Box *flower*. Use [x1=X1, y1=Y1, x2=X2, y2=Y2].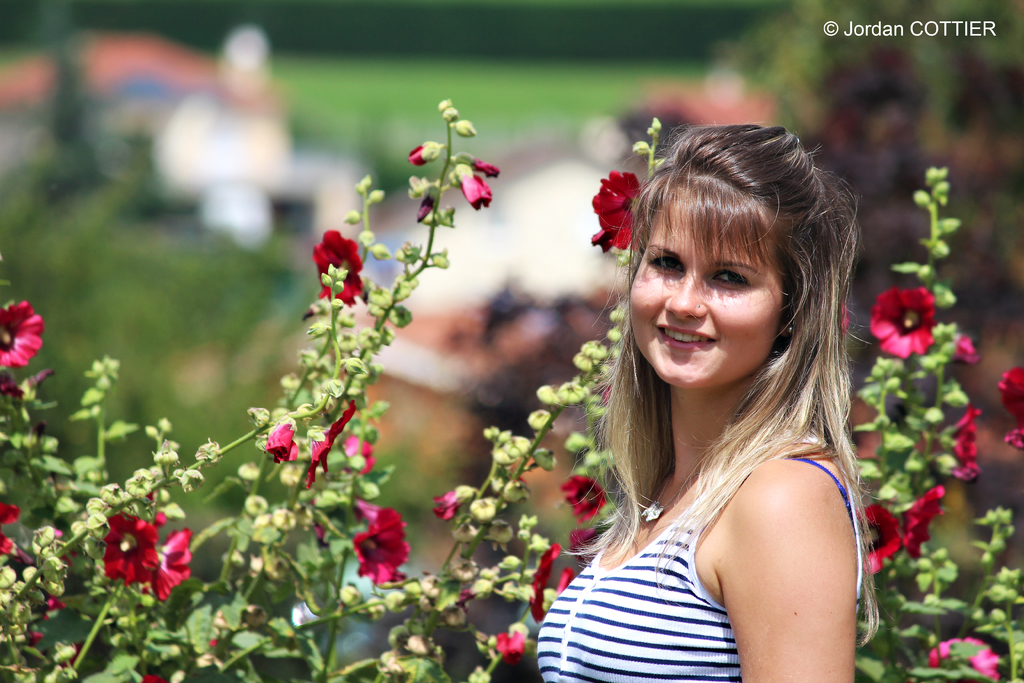
[x1=873, y1=284, x2=937, y2=358].
